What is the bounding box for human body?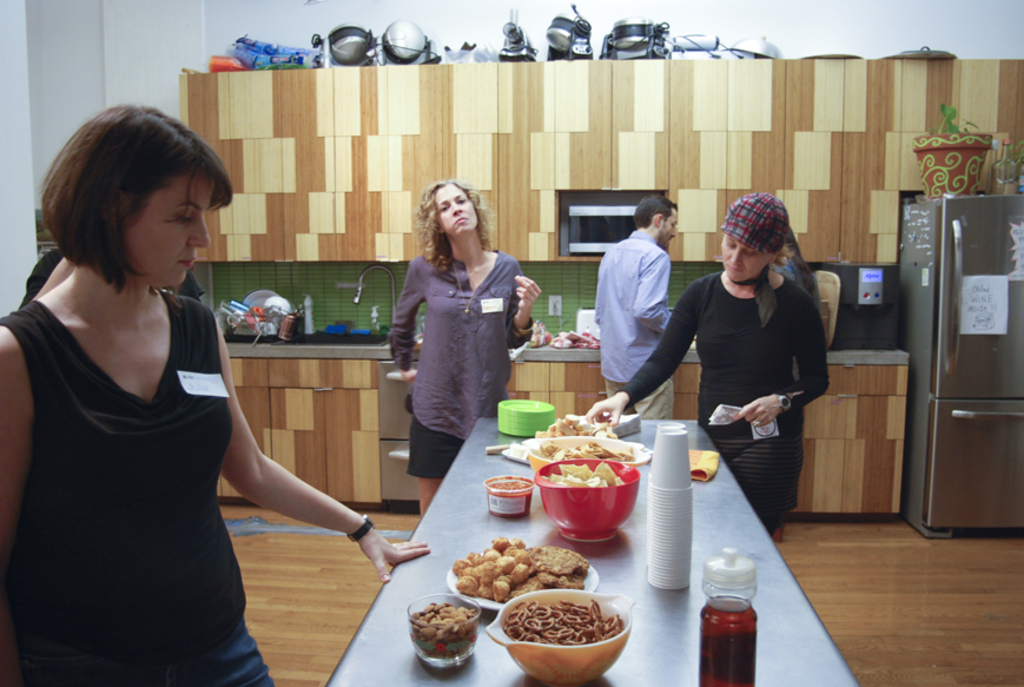
bbox=[774, 253, 825, 308].
